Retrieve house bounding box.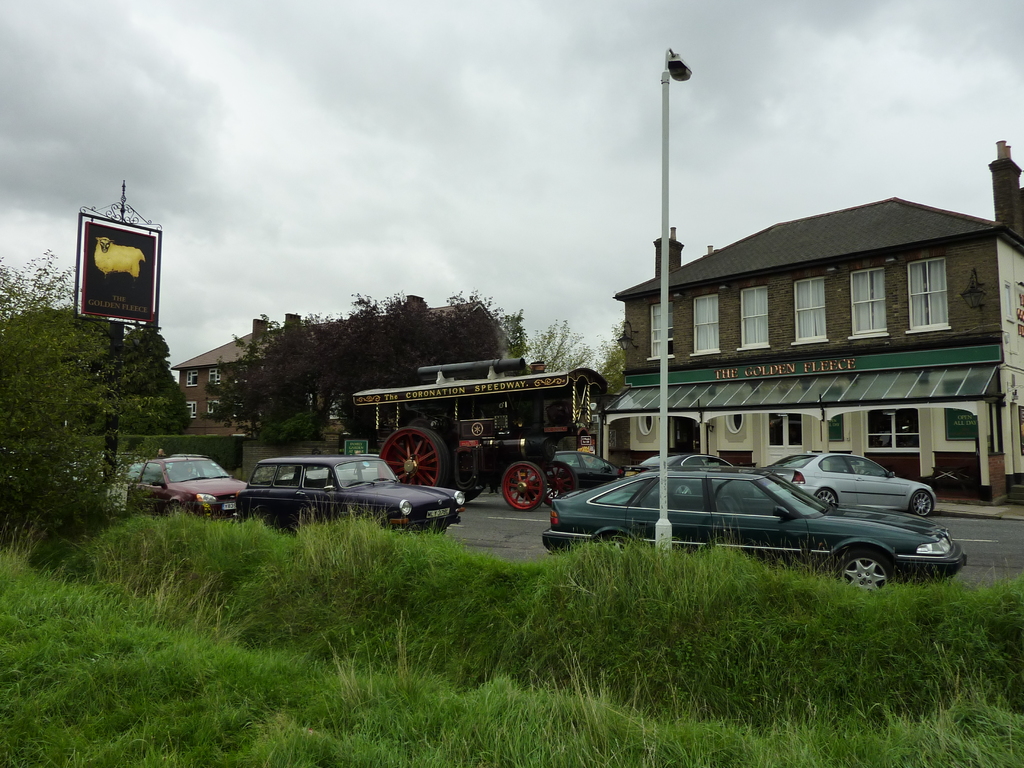
Bounding box: bbox=[597, 138, 1023, 498].
